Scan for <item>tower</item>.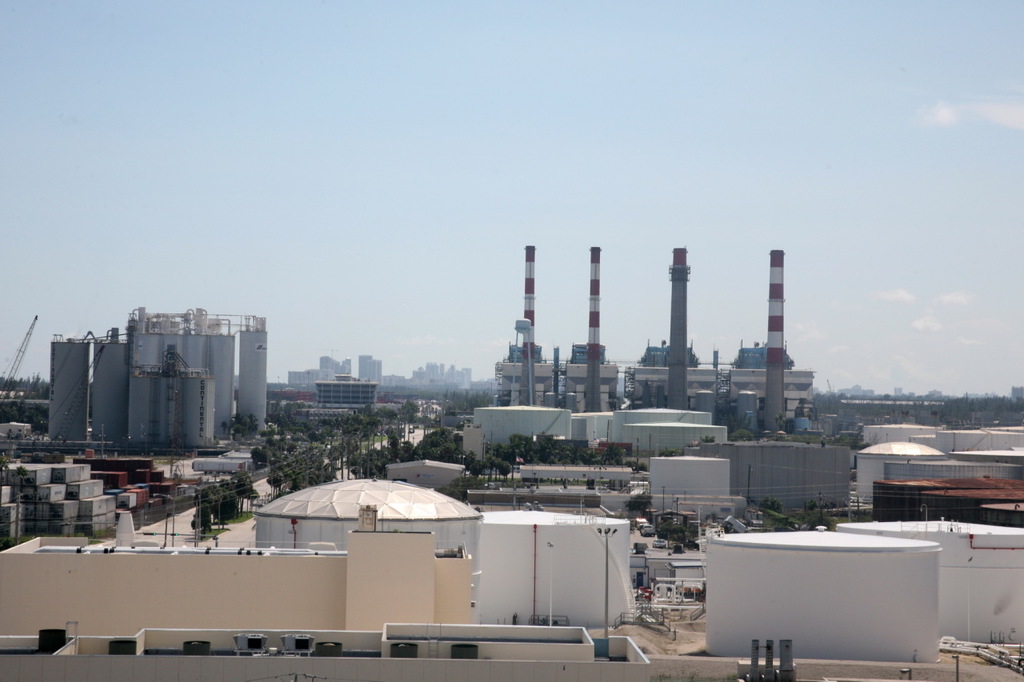
Scan result: crop(770, 251, 786, 427).
